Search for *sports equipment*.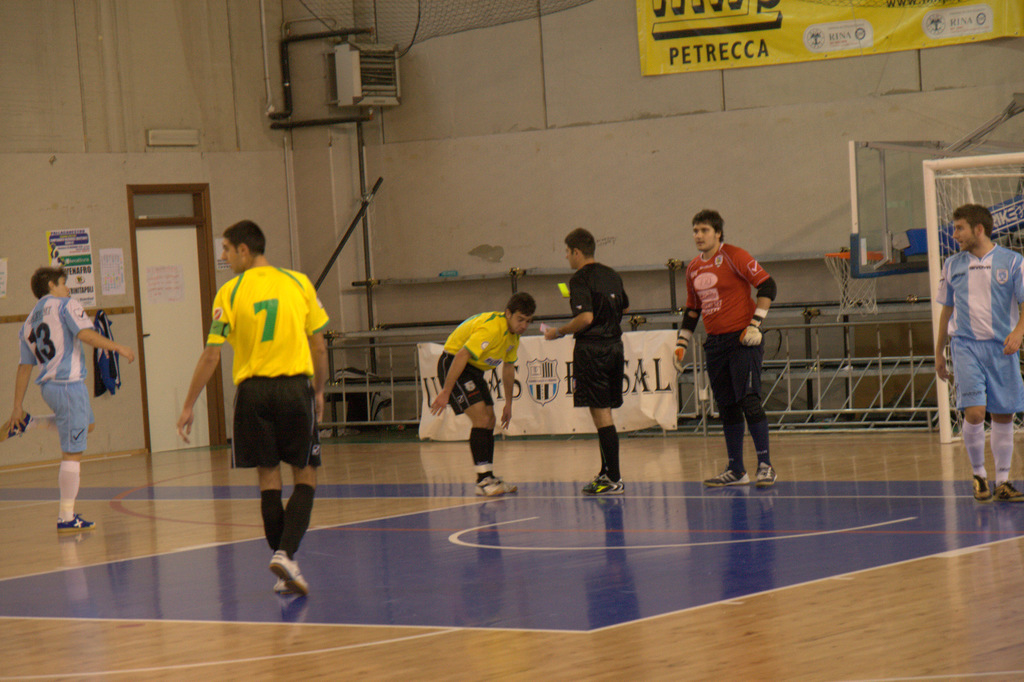
Found at region(706, 462, 751, 486).
